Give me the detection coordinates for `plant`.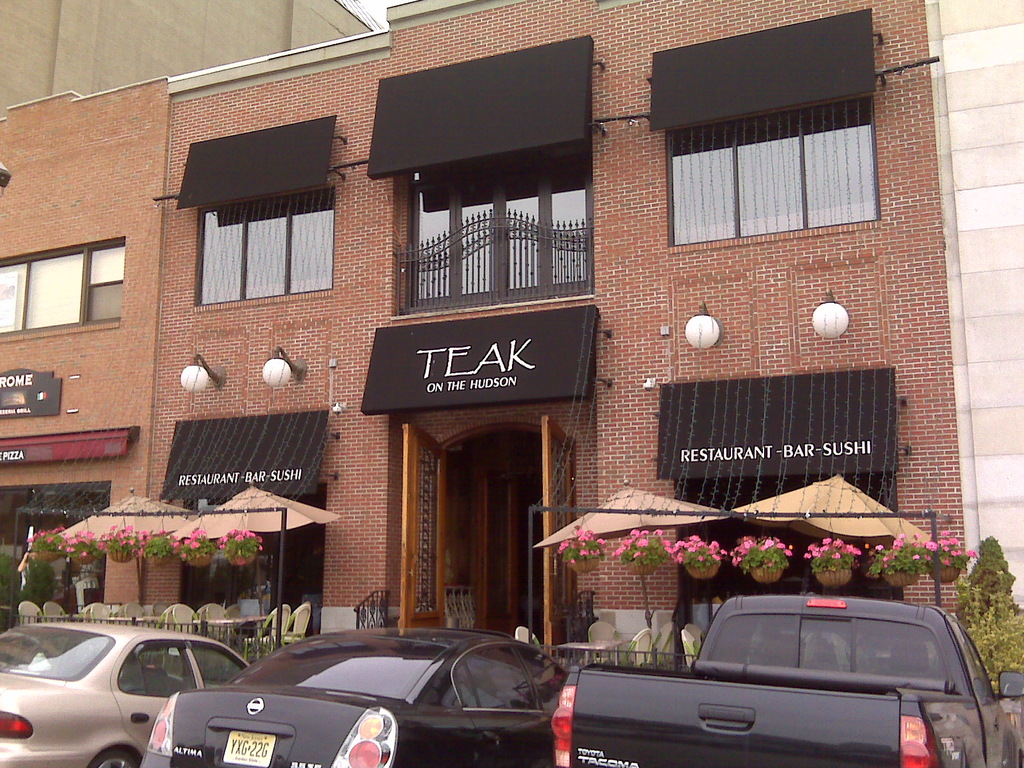
x1=138, y1=529, x2=181, y2=559.
